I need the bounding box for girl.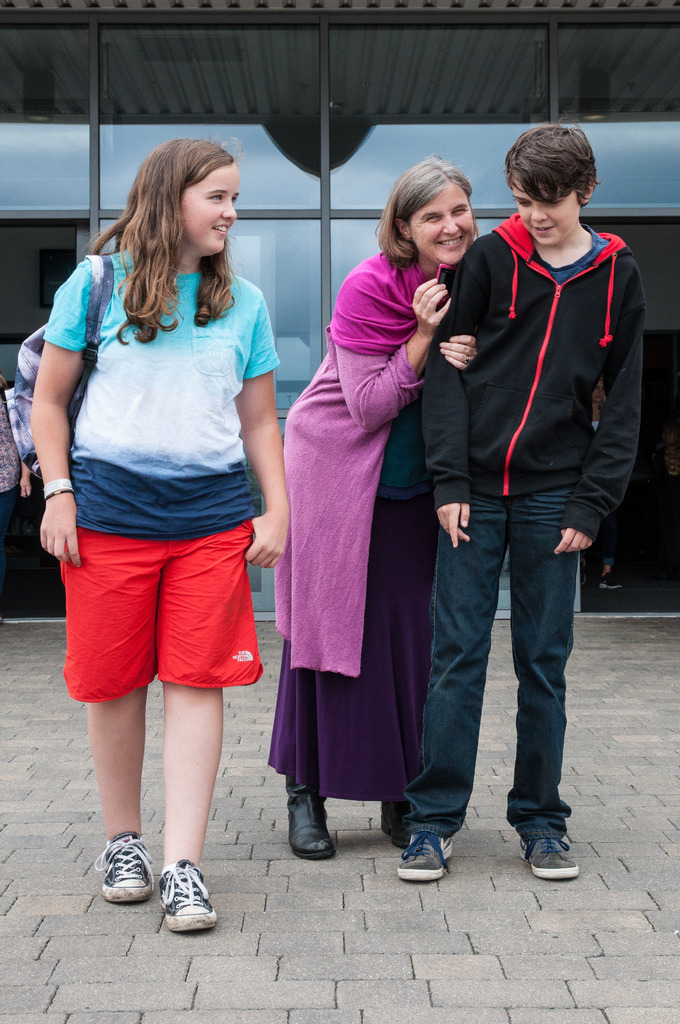
Here it is: bbox=(26, 134, 290, 936).
